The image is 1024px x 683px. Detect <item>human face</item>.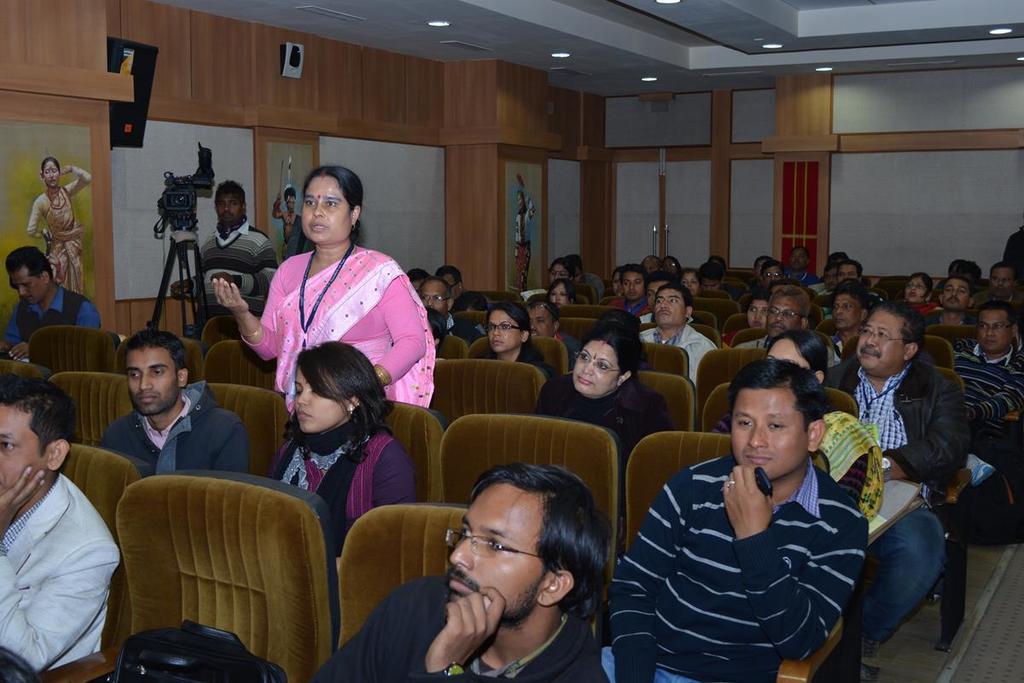
Detection: x1=699, y1=274, x2=720, y2=293.
